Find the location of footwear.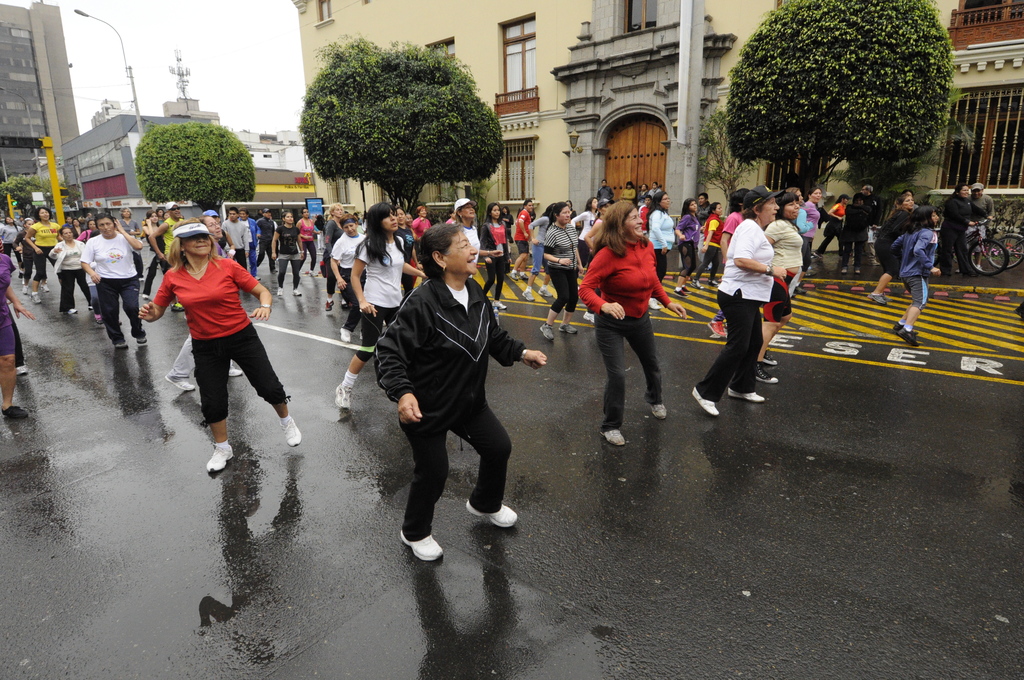
Location: <box>276,289,283,299</box>.
